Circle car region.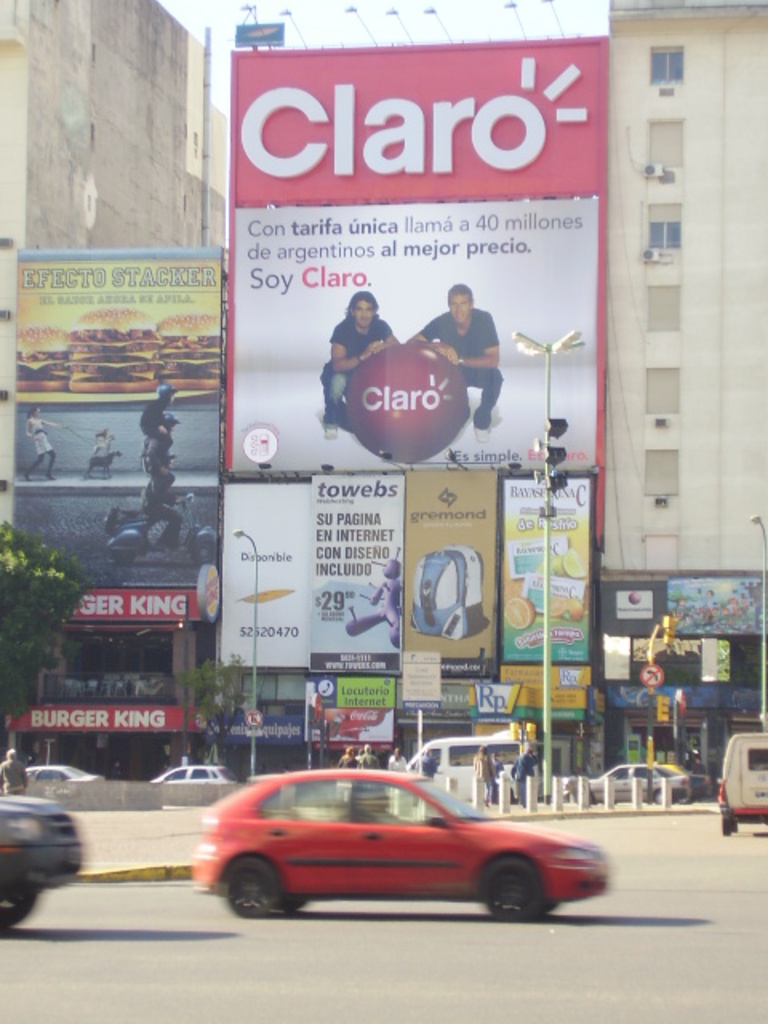
Region: 0:789:88:931.
